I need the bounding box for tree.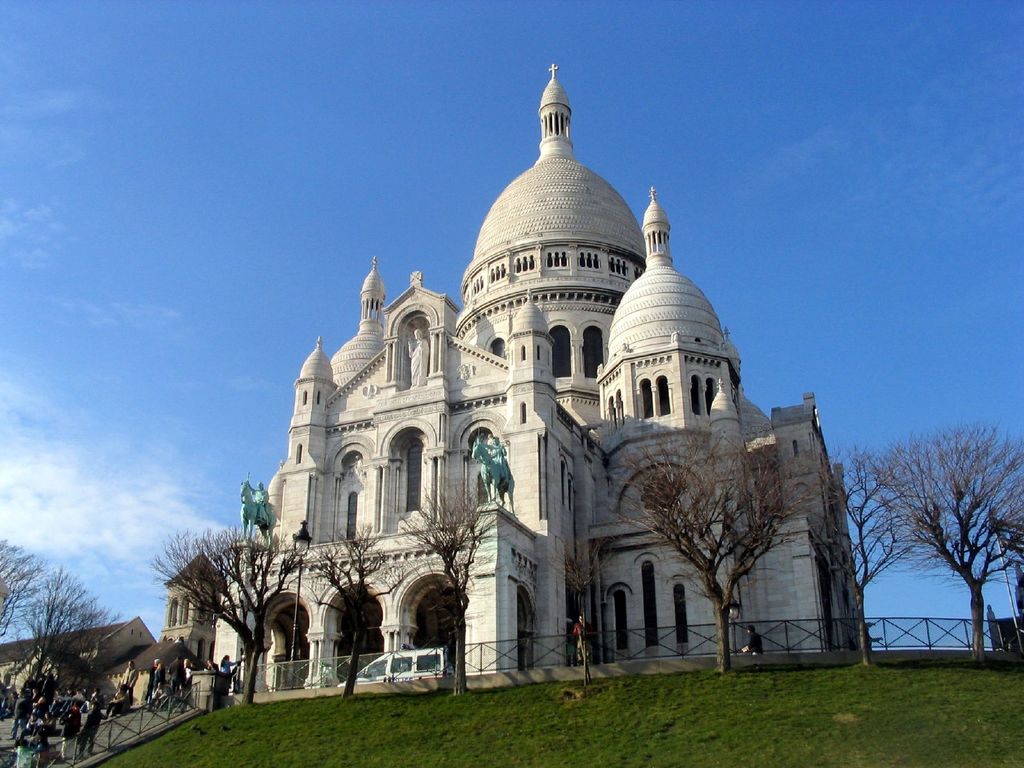
Here it is: <bbox>16, 545, 113, 693</bbox>.
